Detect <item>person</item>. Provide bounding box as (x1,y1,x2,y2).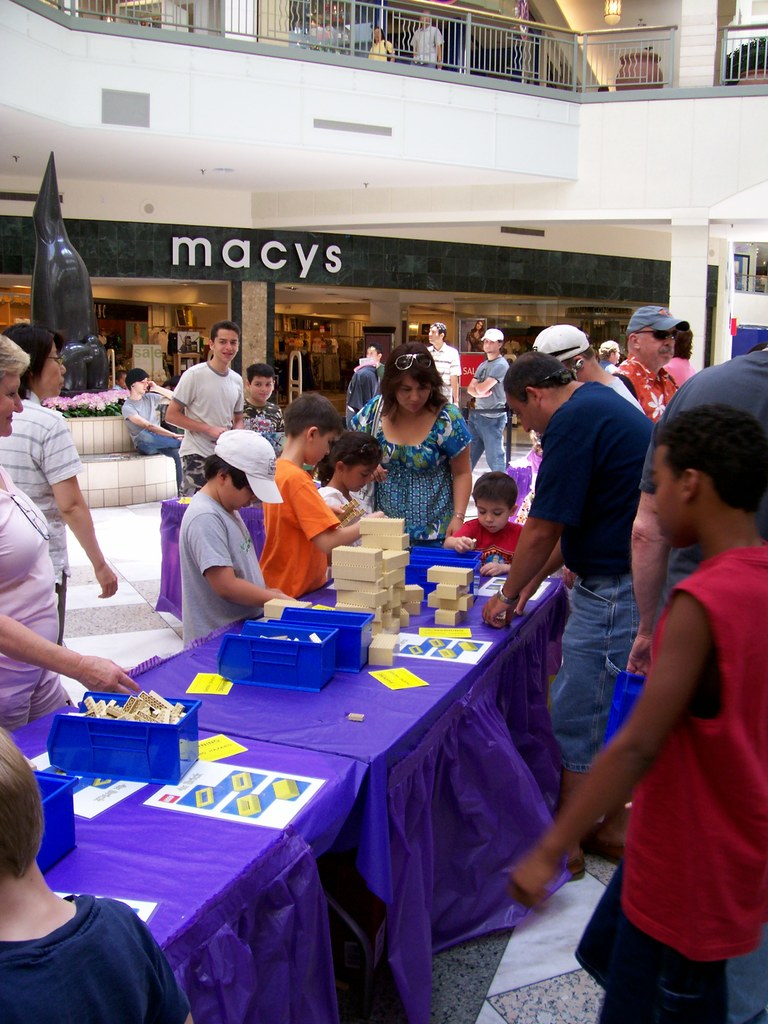
(321,435,375,518).
